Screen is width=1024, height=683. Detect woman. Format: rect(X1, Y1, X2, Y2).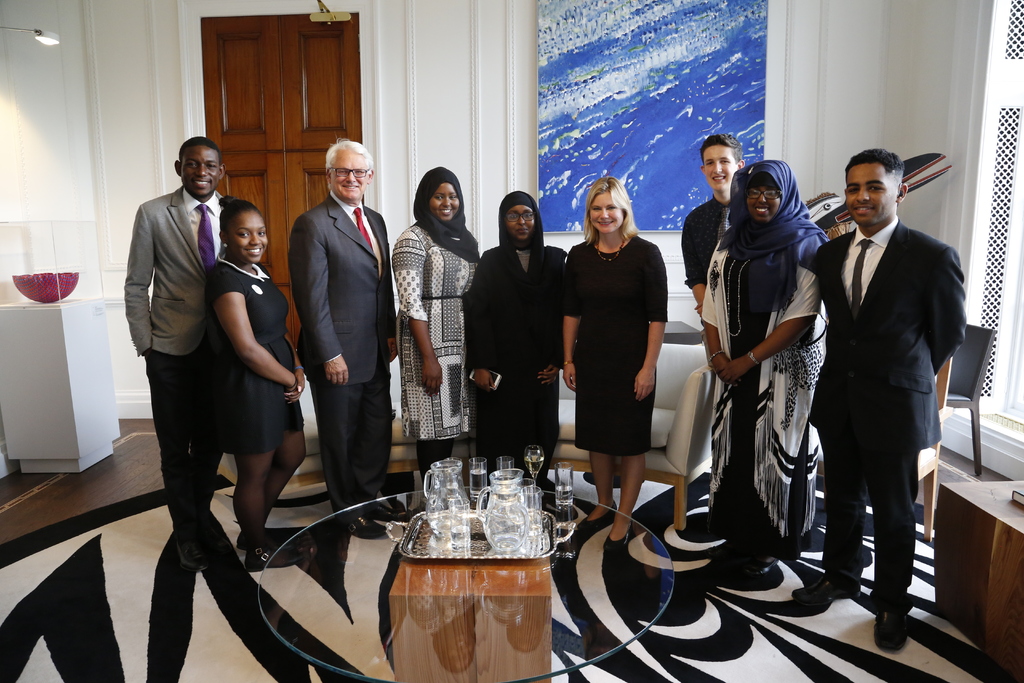
rect(698, 152, 836, 589).
